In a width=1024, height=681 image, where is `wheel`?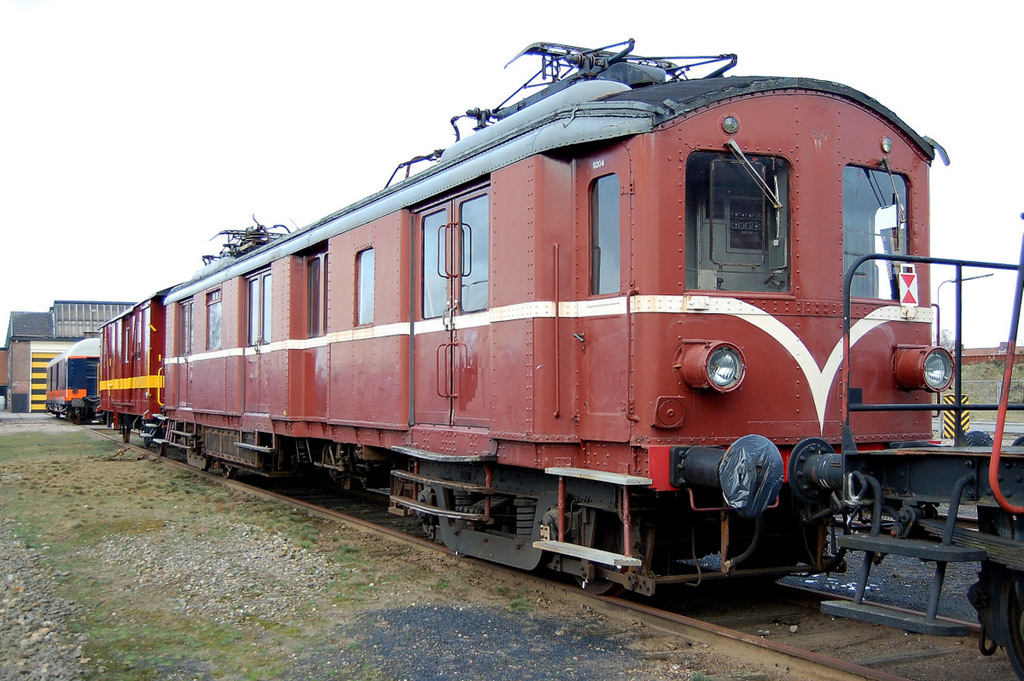
Rect(222, 460, 236, 480).
